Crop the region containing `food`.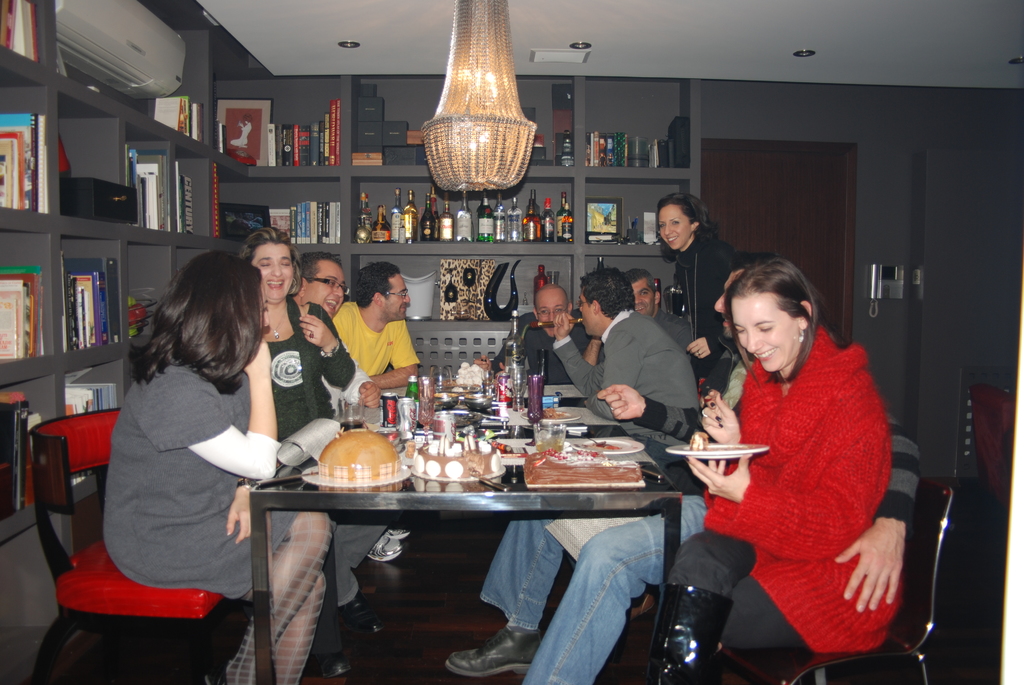
Crop region: left=404, top=438, right=502, bottom=482.
